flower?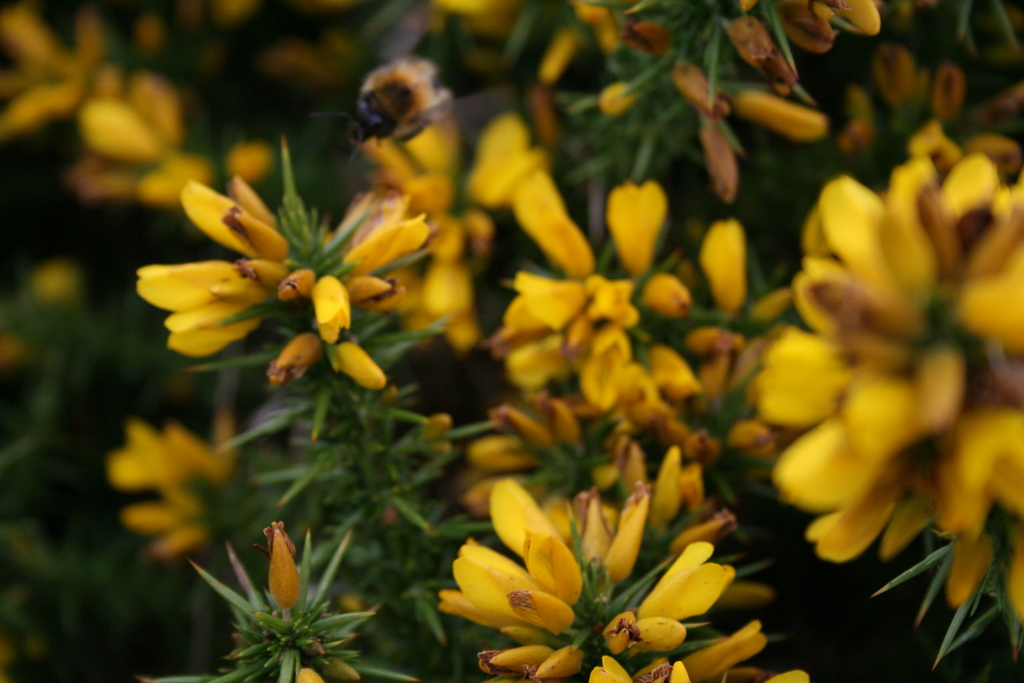
l=266, t=521, r=303, b=617
